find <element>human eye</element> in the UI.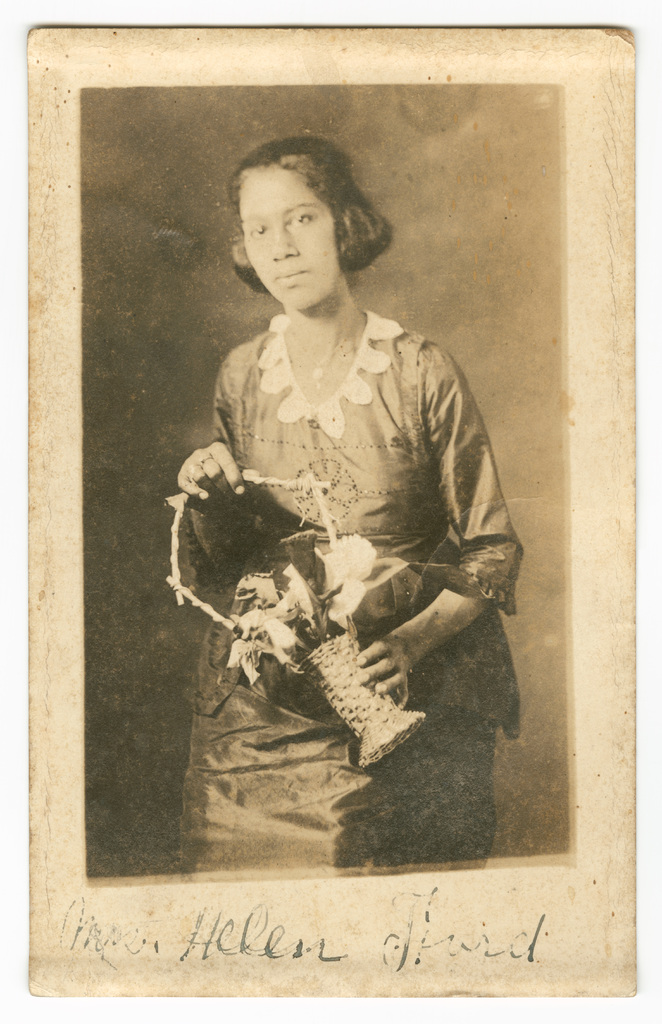
UI element at [left=282, top=208, right=317, bottom=224].
